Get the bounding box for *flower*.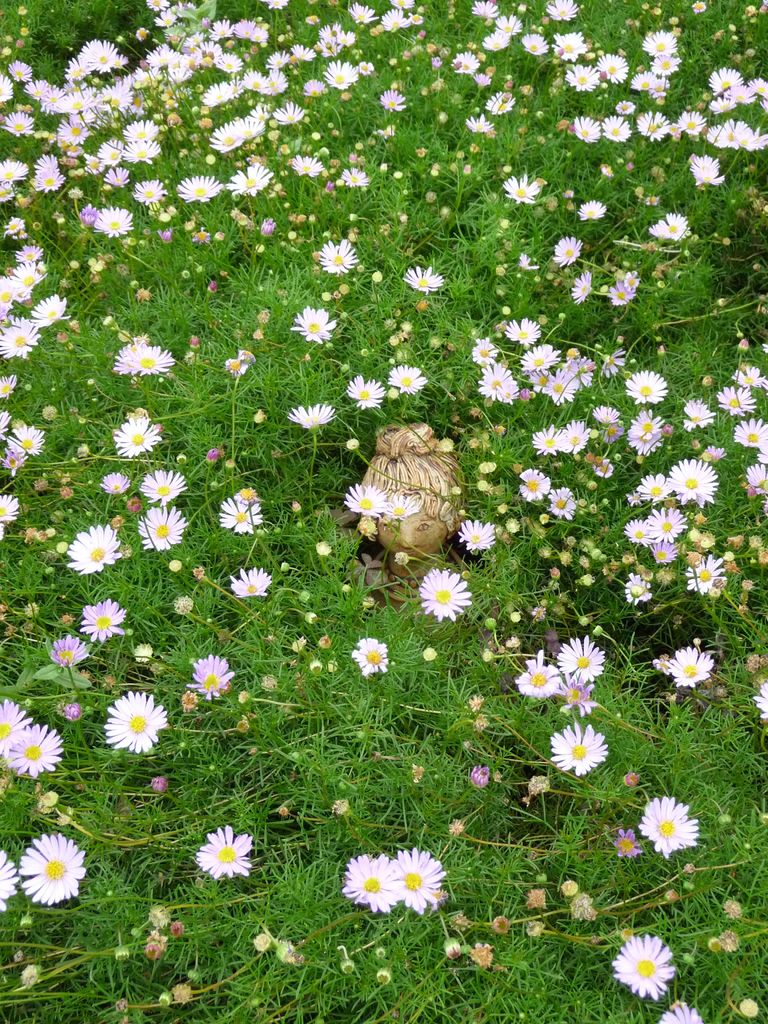
[286, 404, 340, 430].
